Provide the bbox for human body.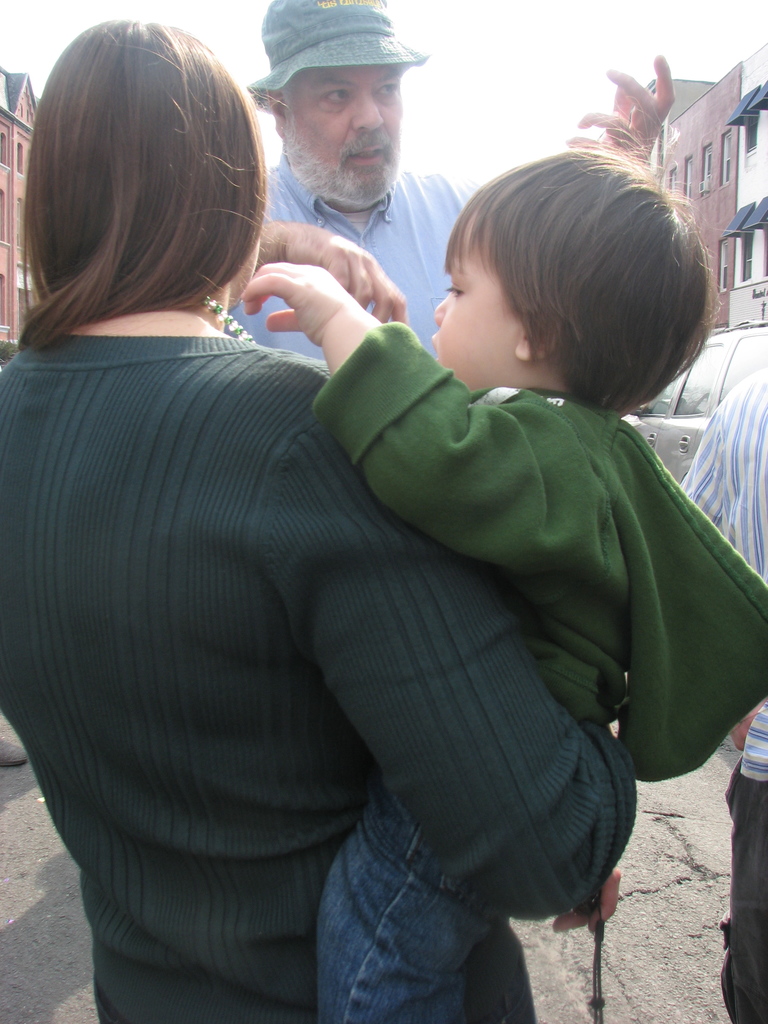
rect(660, 330, 767, 1023).
